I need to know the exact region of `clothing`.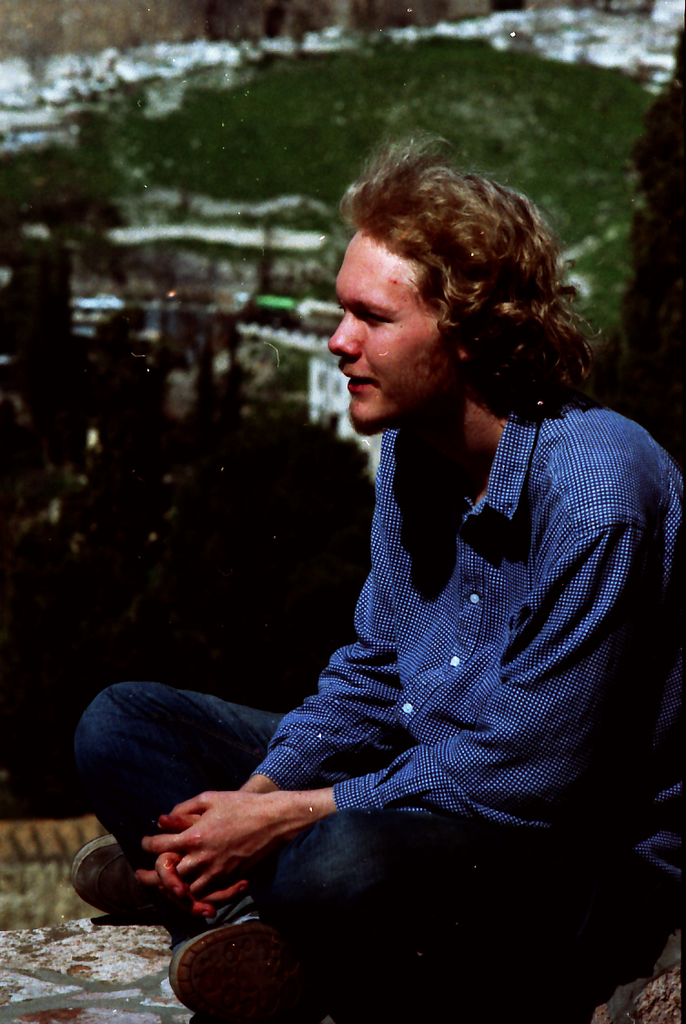
Region: crop(247, 345, 654, 918).
